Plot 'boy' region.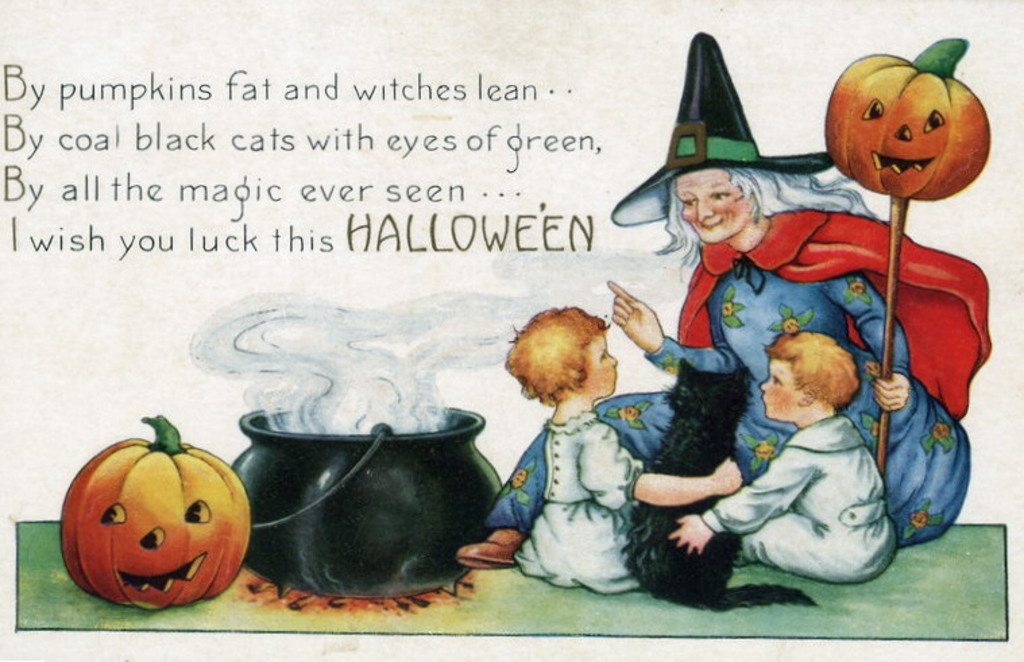
Plotted at l=668, t=330, r=905, b=585.
